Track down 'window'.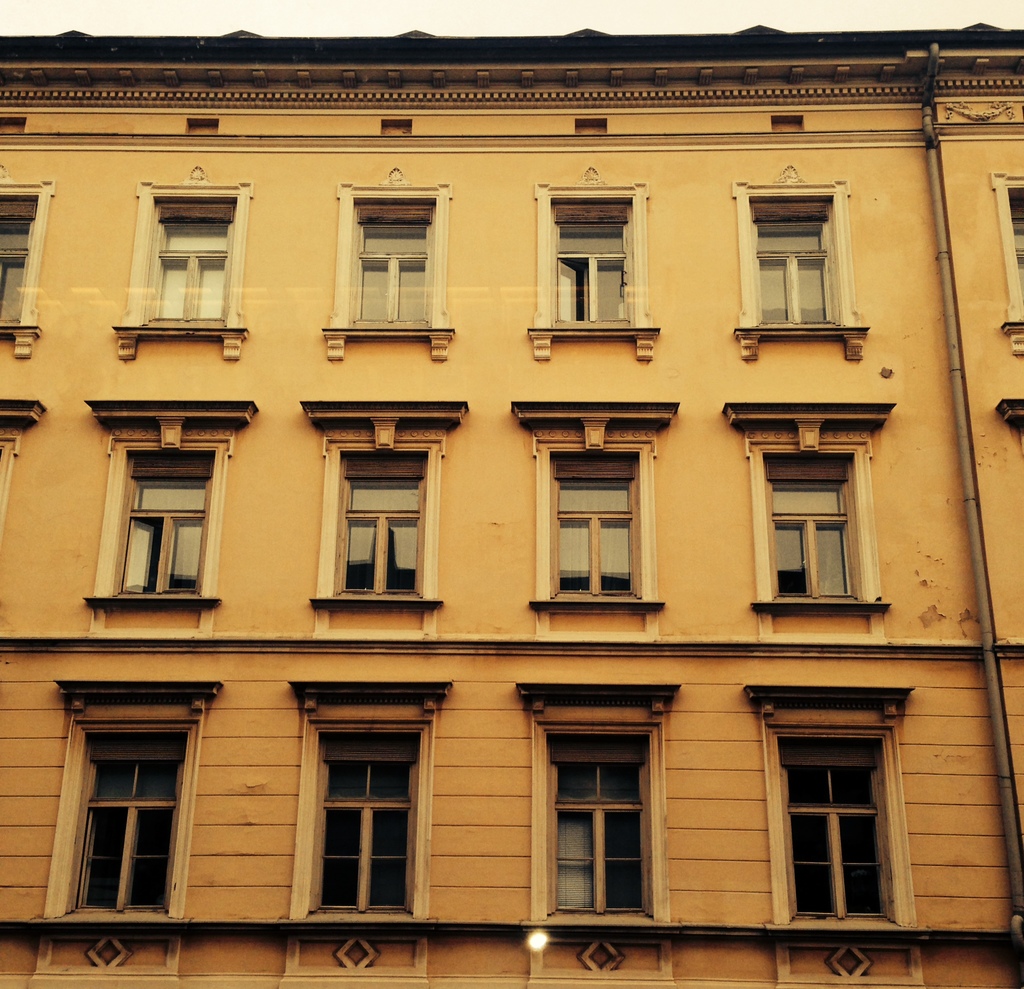
Tracked to x1=338 y1=185 x2=463 y2=344.
